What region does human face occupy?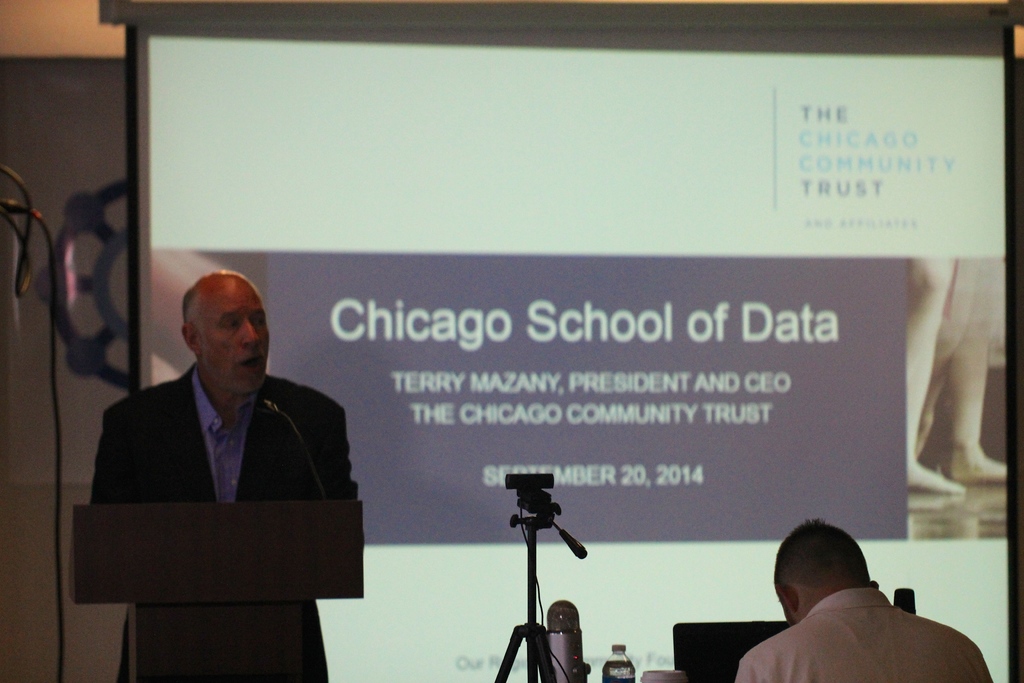
{"left": 202, "top": 279, "right": 269, "bottom": 393}.
